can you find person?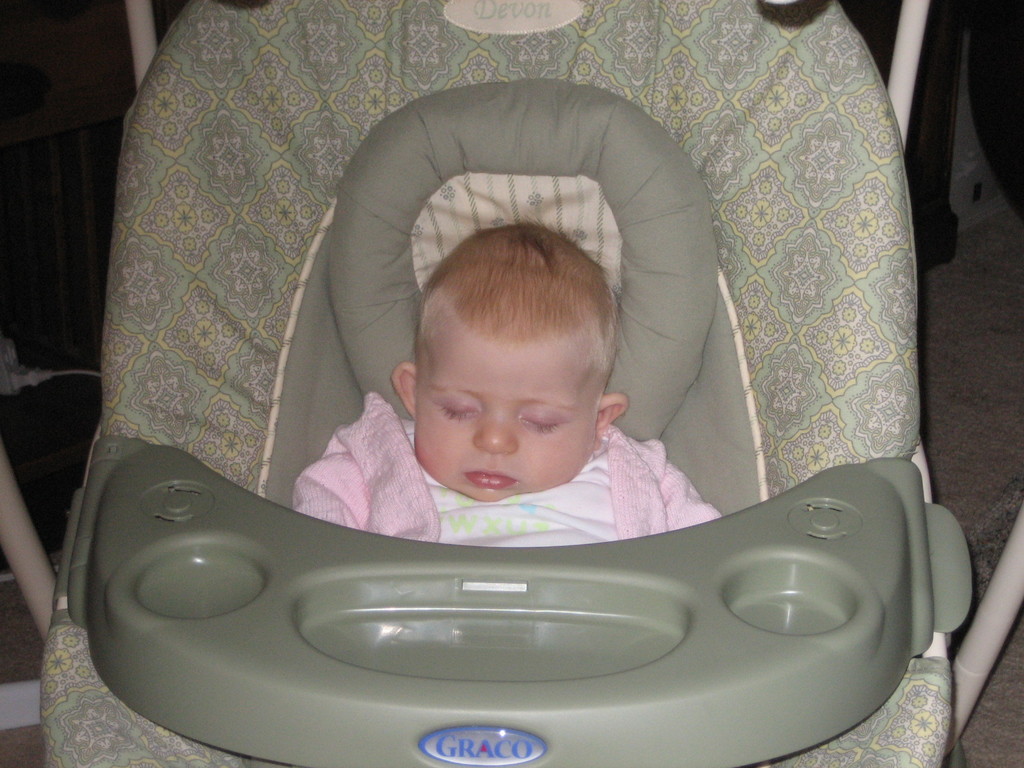
Yes, bounding box: {"left": 348, "top": 190, "right": 687, "bottom": 599}.
